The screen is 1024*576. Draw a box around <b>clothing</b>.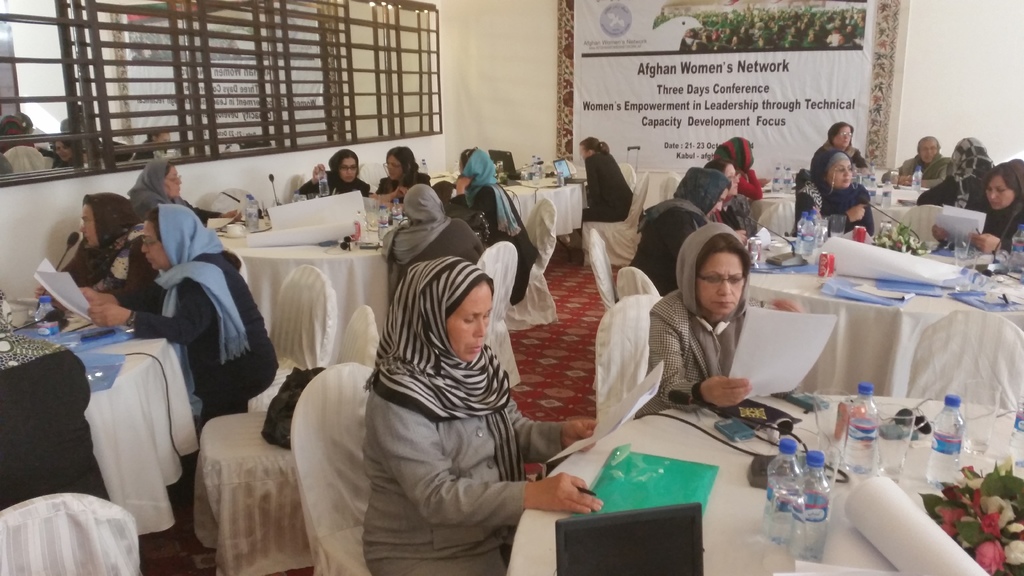
{"x1": 623, "y1": 162, "x2": 728, "y2": 289}.
